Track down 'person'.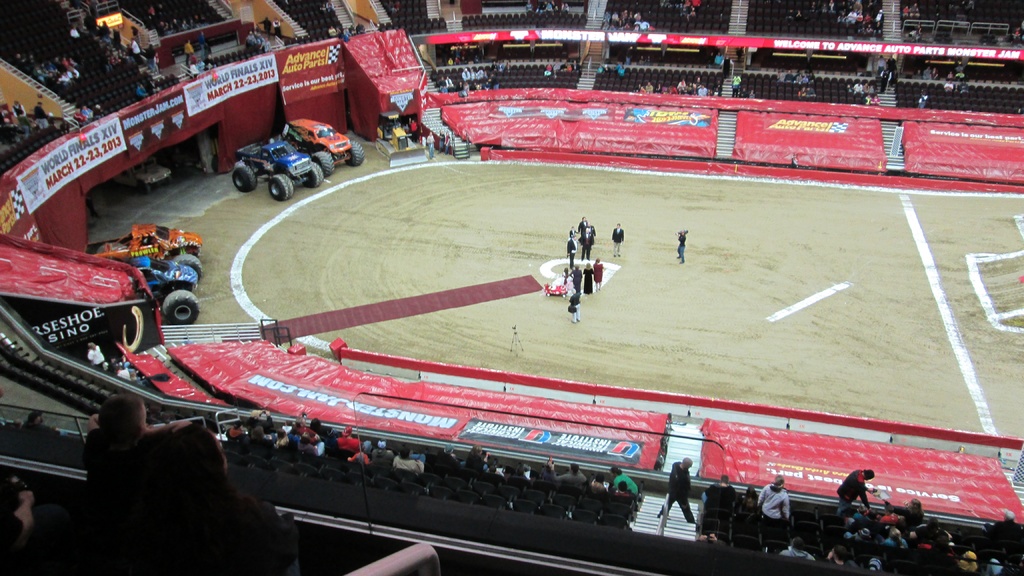
Tracked to region(840, 465, 879, 523).
